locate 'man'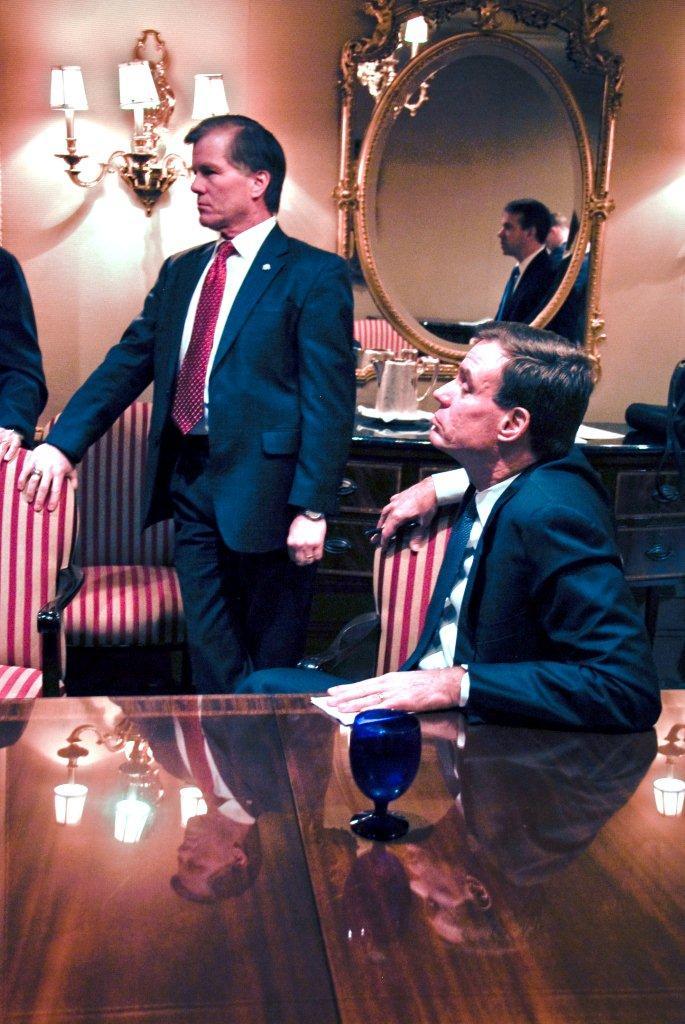
box(0, 233, 61, 474)
